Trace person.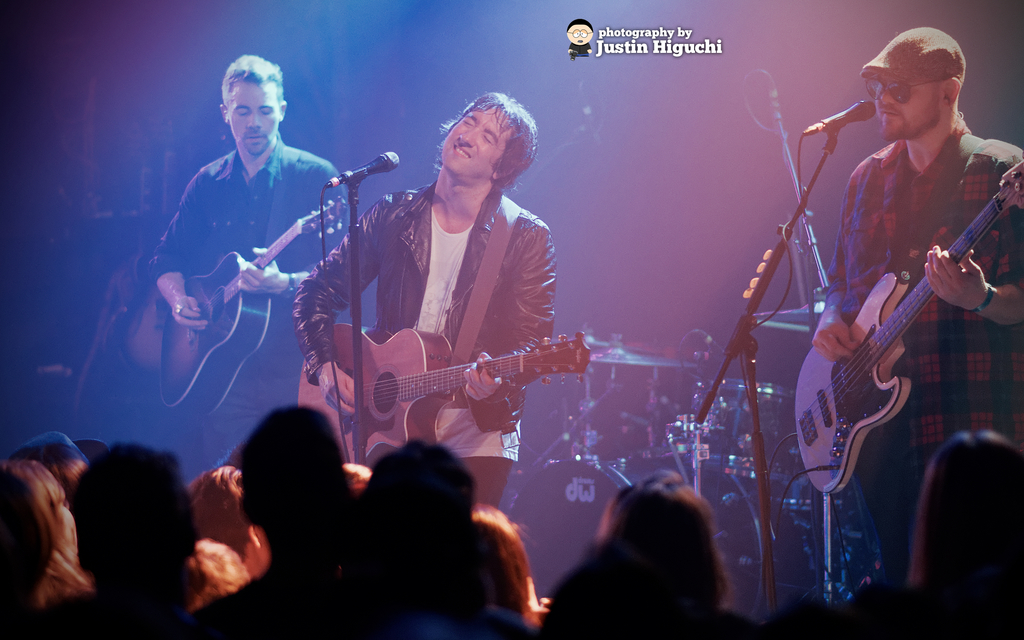
Traced to BBox(294, 97, 548, 530).
